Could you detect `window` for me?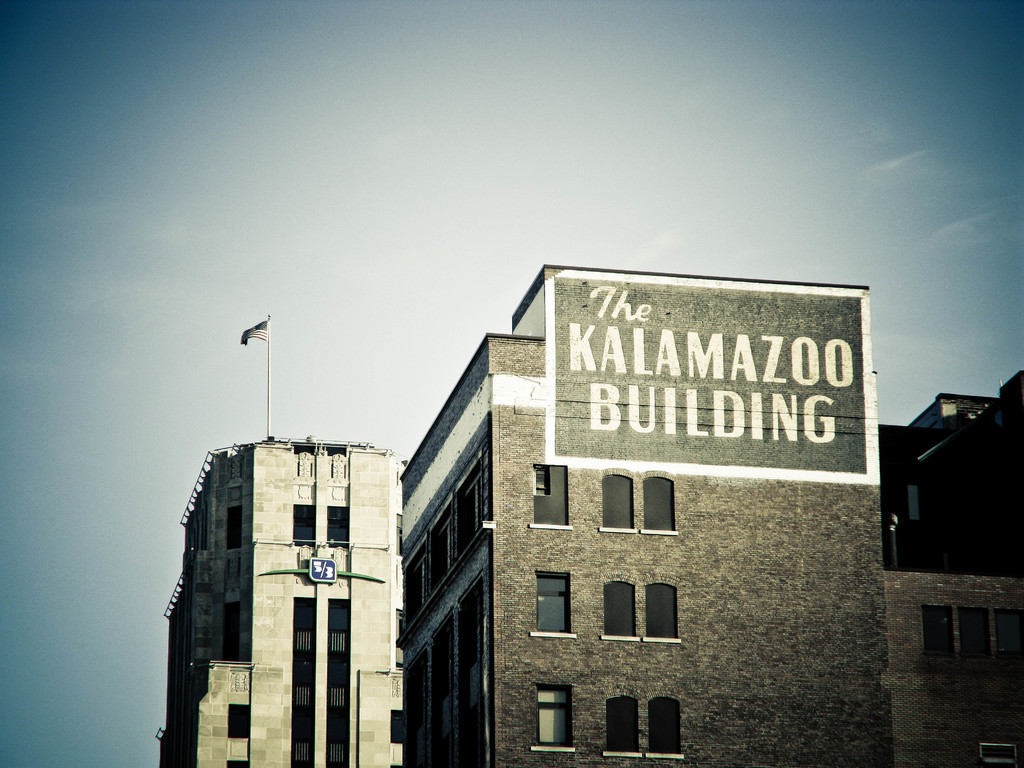
Detection result: bbox=[641, 579, 682, 644].
